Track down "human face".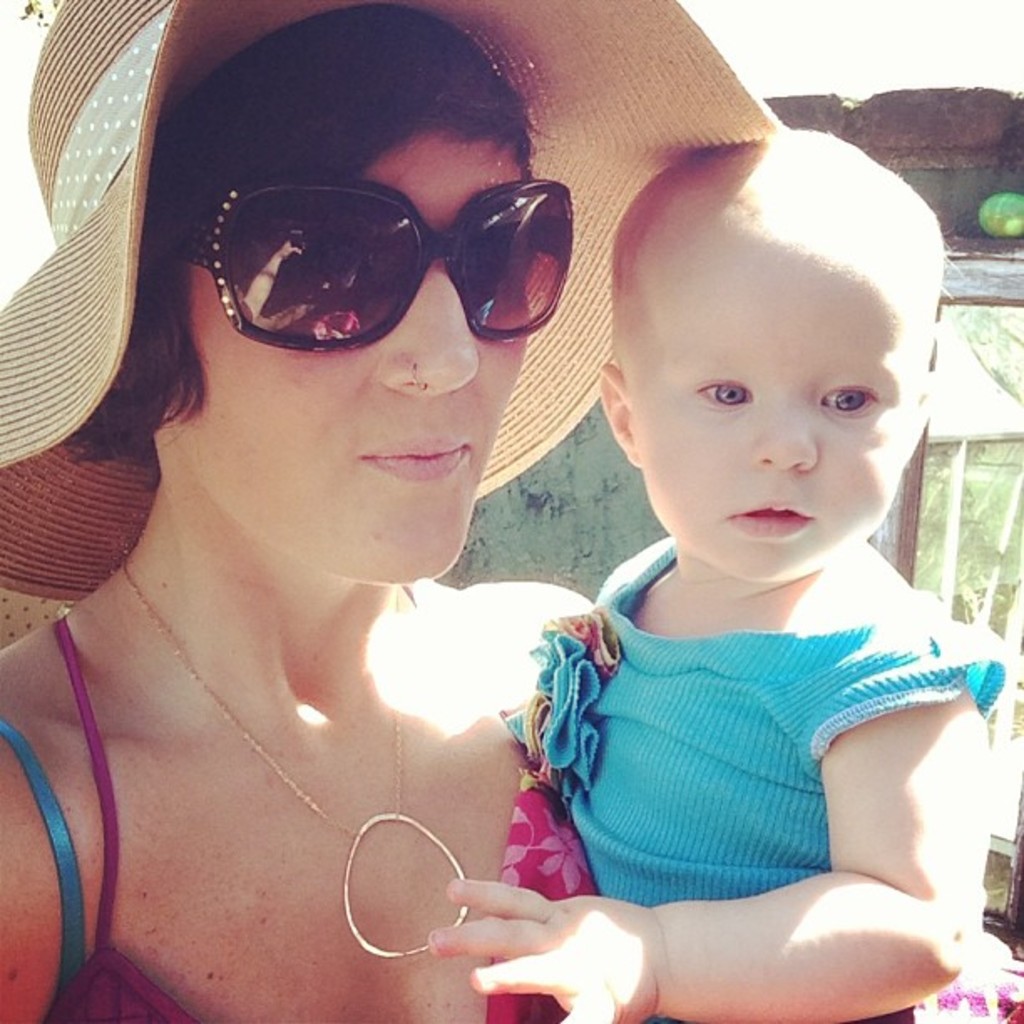
Tracked to <region>631, 286, 917, 579</region>.
